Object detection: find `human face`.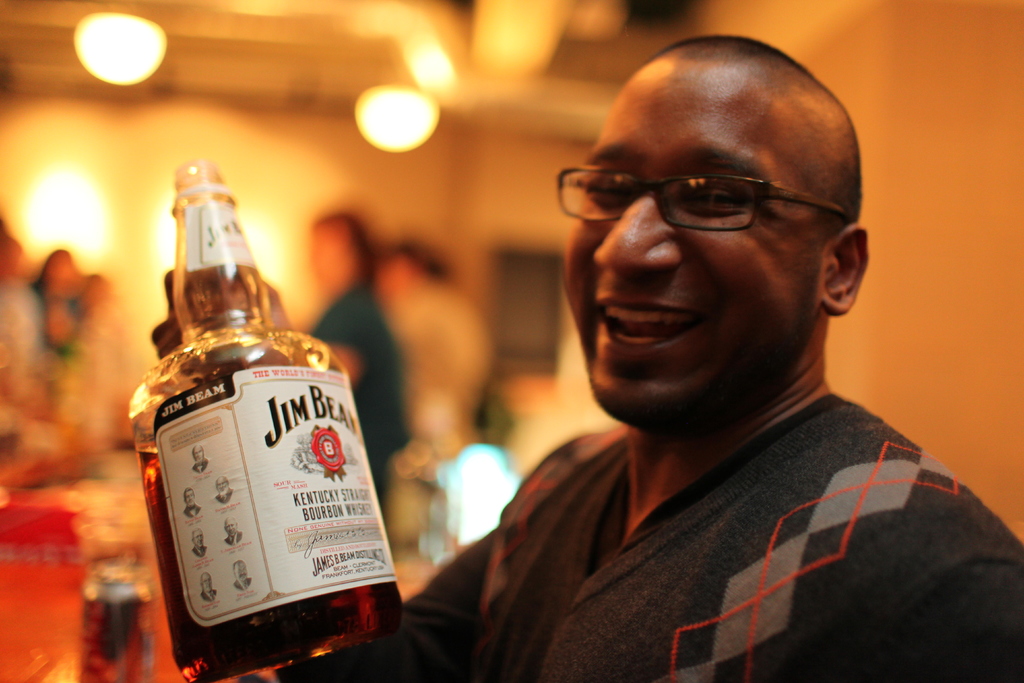
locate(46, 255, 79, 297).
